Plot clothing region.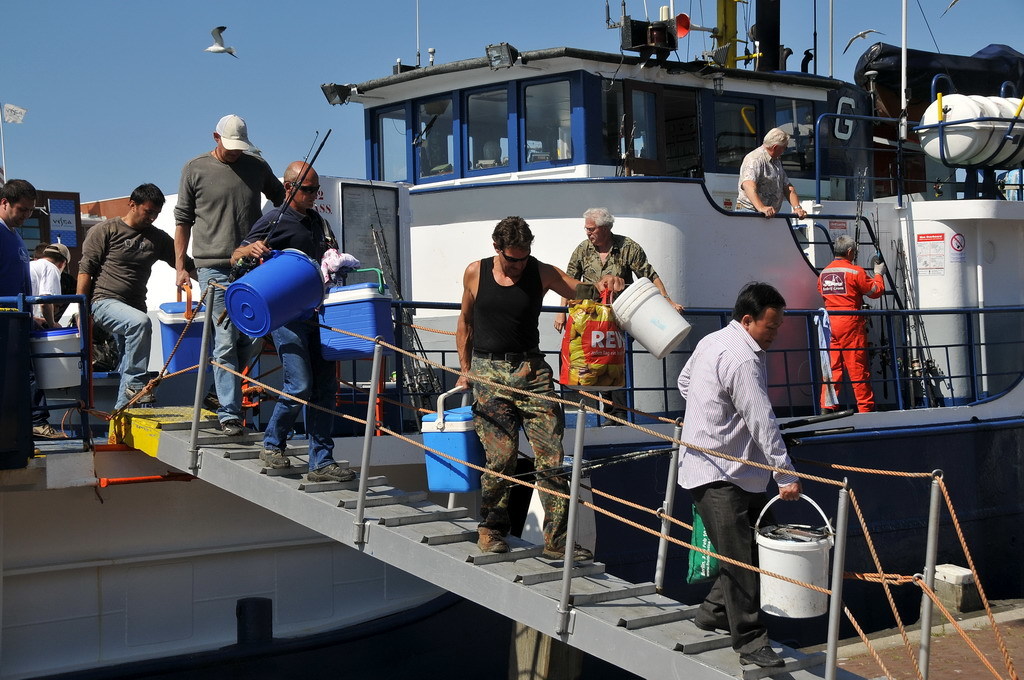
Plotted at rect(174, 154, 285, 420).
